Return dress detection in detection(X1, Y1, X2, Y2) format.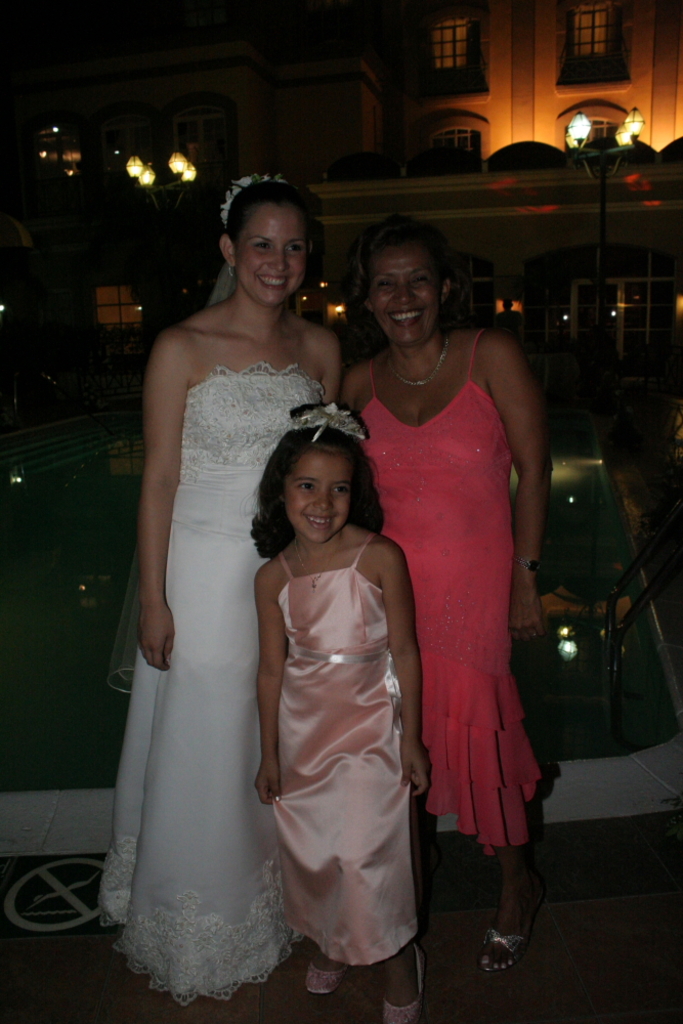
detection(101, 370, 351, 1009).
